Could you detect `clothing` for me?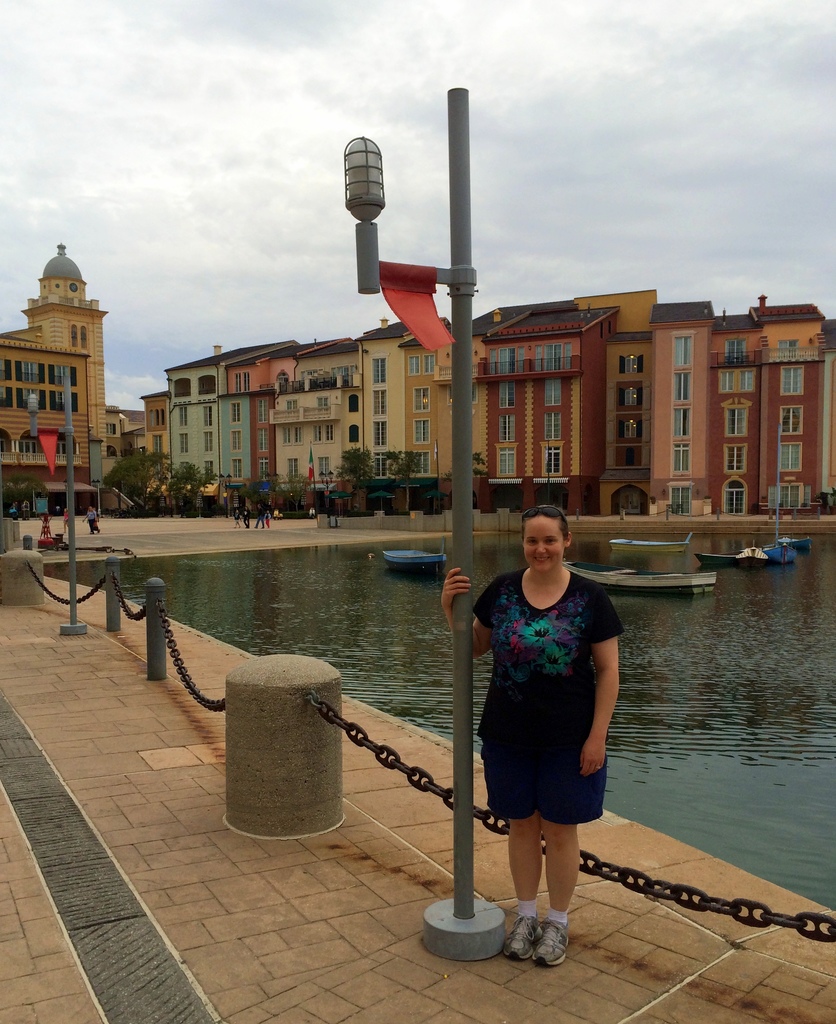
Detection result: <box>266,514,271,528</box>.
